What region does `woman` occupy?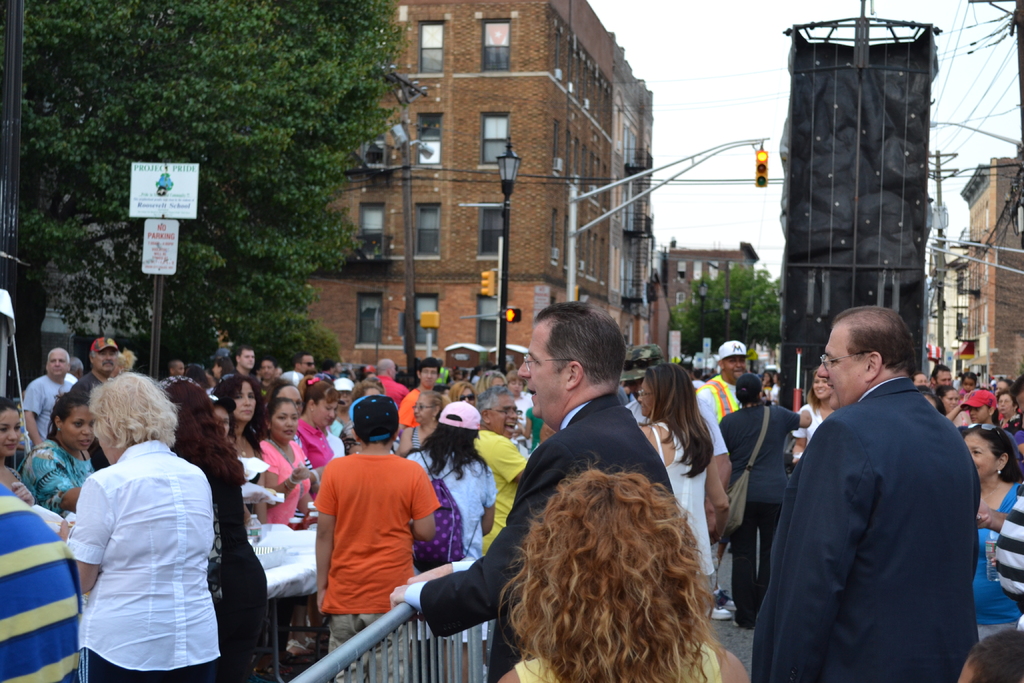
bbox(788, 368, 840, 463).
